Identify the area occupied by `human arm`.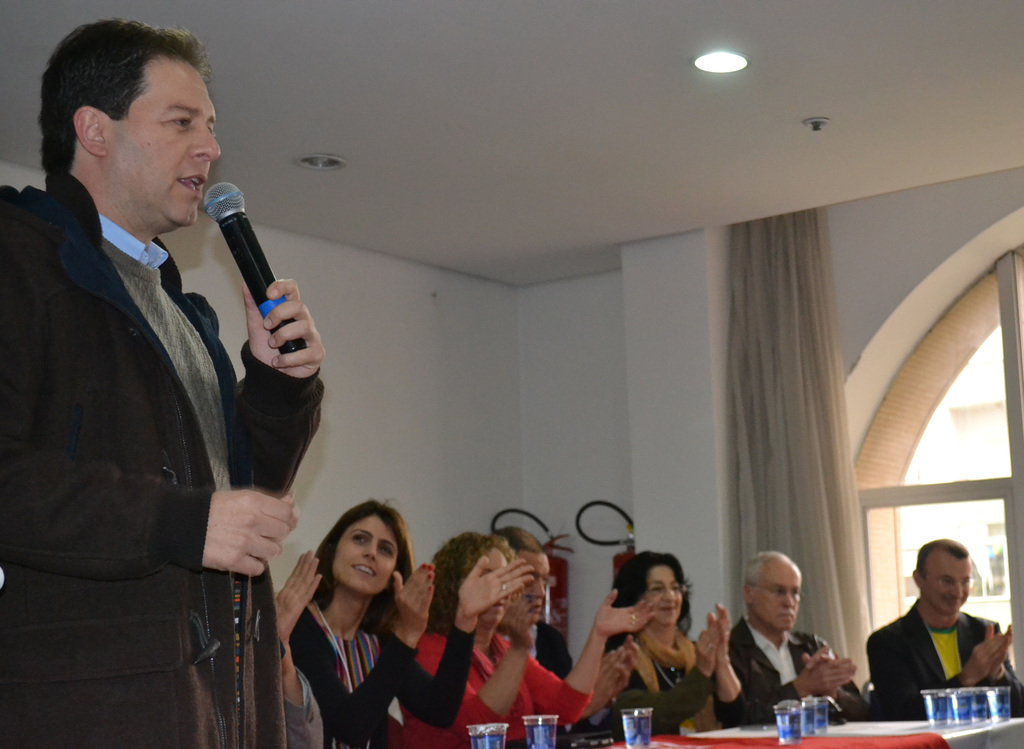
Area: crop(614, 611, 726, 726).
